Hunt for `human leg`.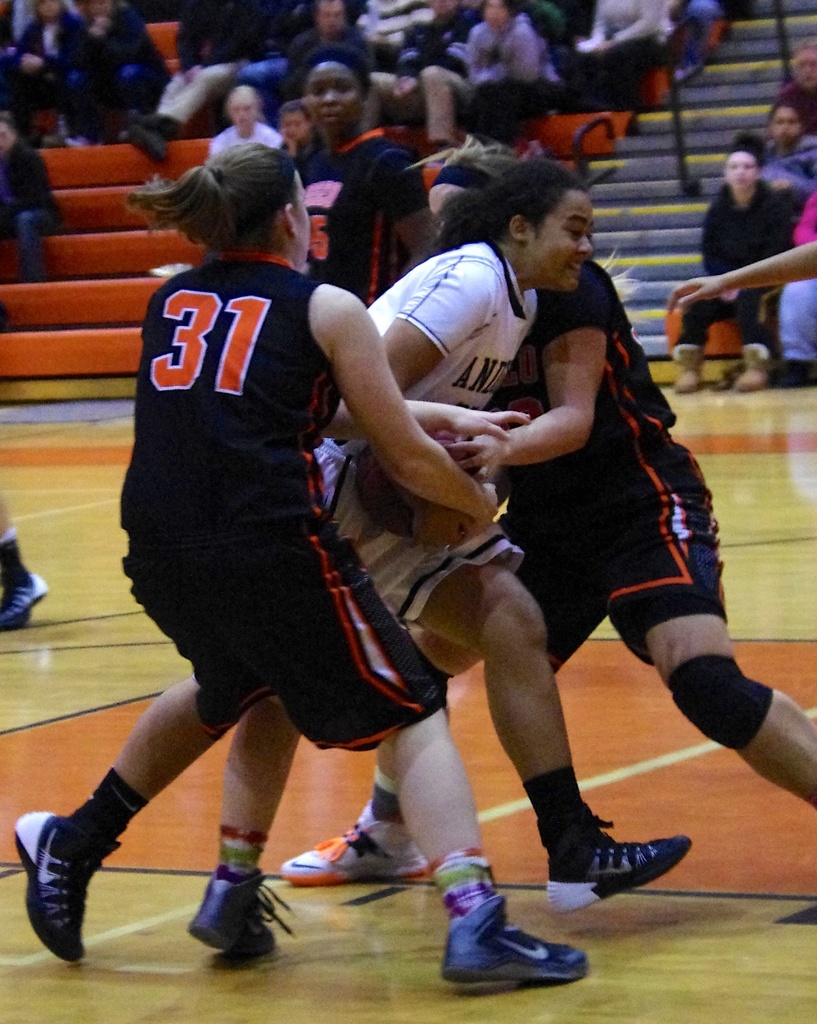
Hunted down at Rect(675, 297, 731, 391).
